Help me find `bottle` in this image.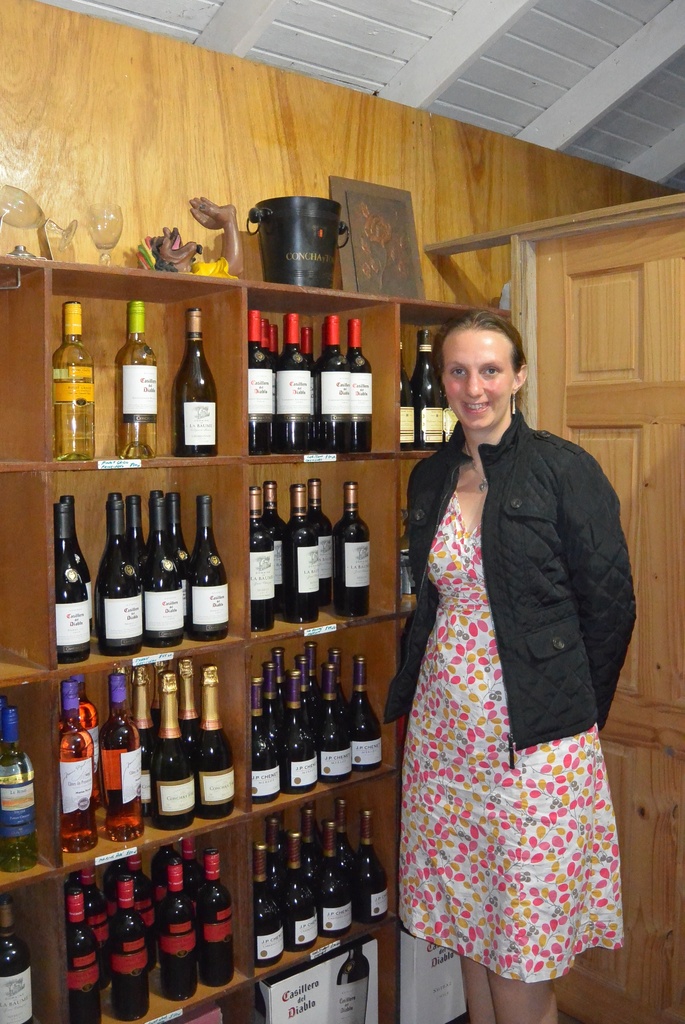
Found it: pyautogui.locateOnScreen(244, 308, 272, 454).
